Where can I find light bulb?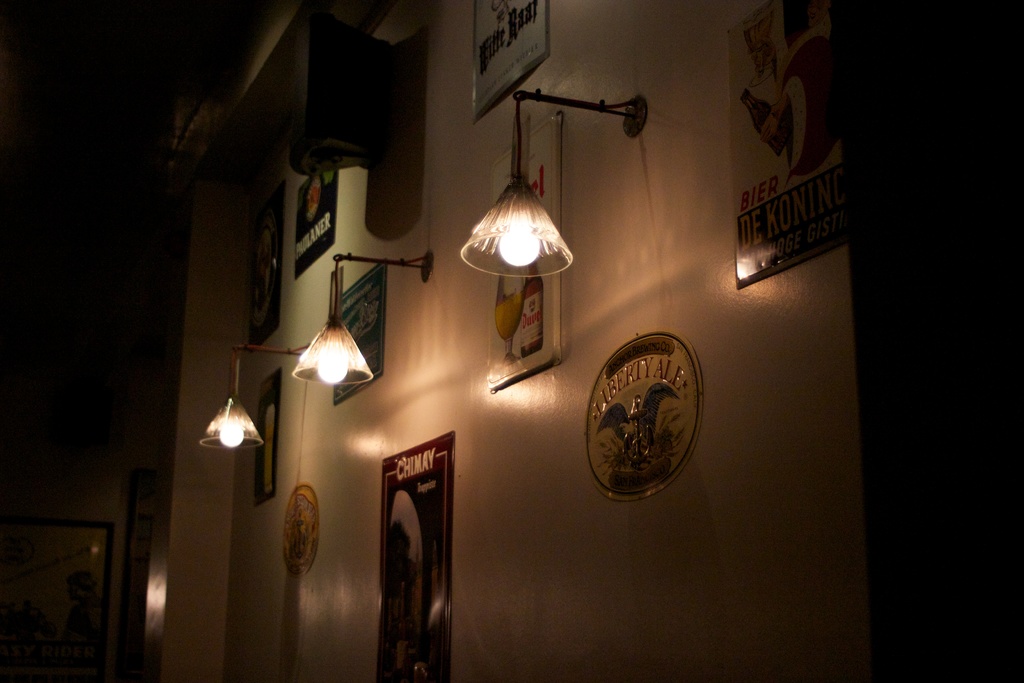
You can find it at l=497, t=234, r=541, b=265.
